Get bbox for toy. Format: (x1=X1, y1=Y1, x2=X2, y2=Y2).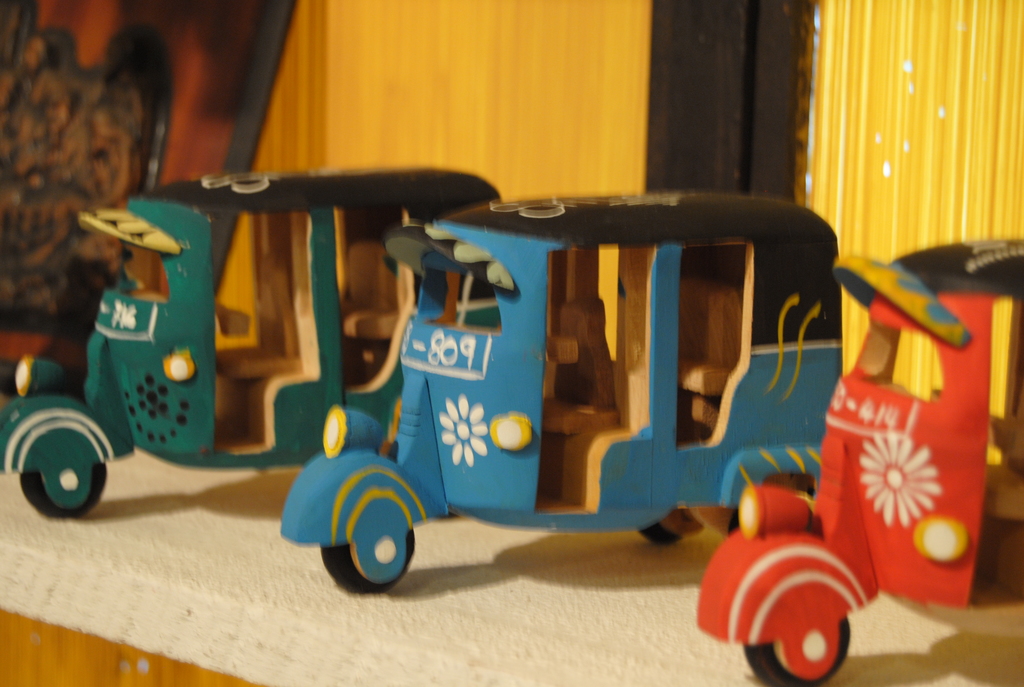
(x1=279, y1=191, x2=847, y2=596).
